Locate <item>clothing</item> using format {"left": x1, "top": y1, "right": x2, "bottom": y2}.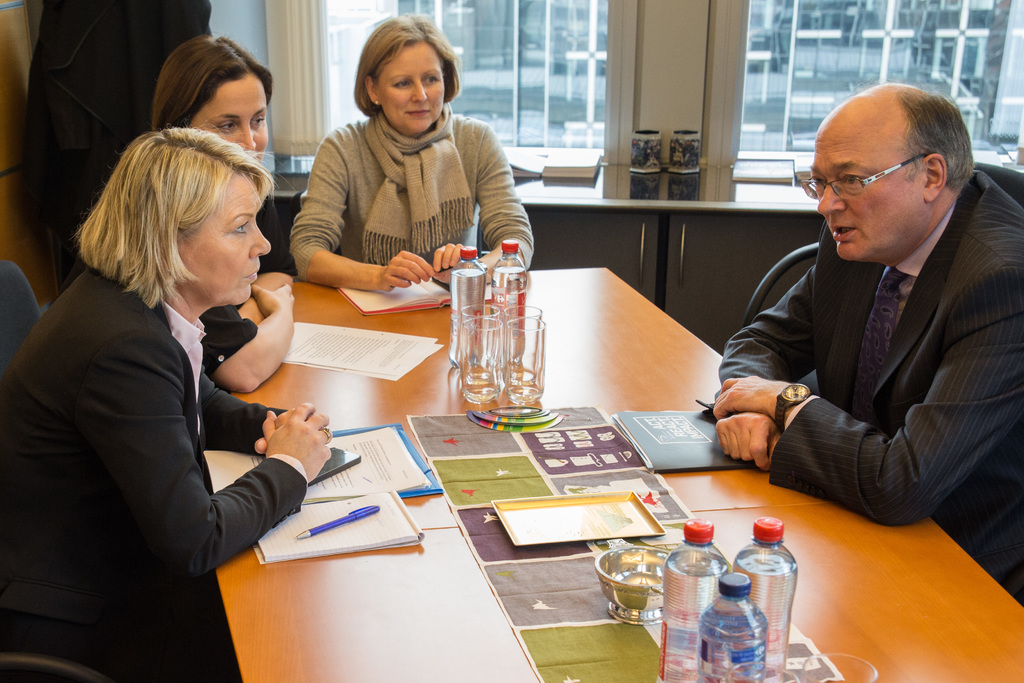
{"left": 184, "top": 297, "right": 258, "bottom": 365}.
